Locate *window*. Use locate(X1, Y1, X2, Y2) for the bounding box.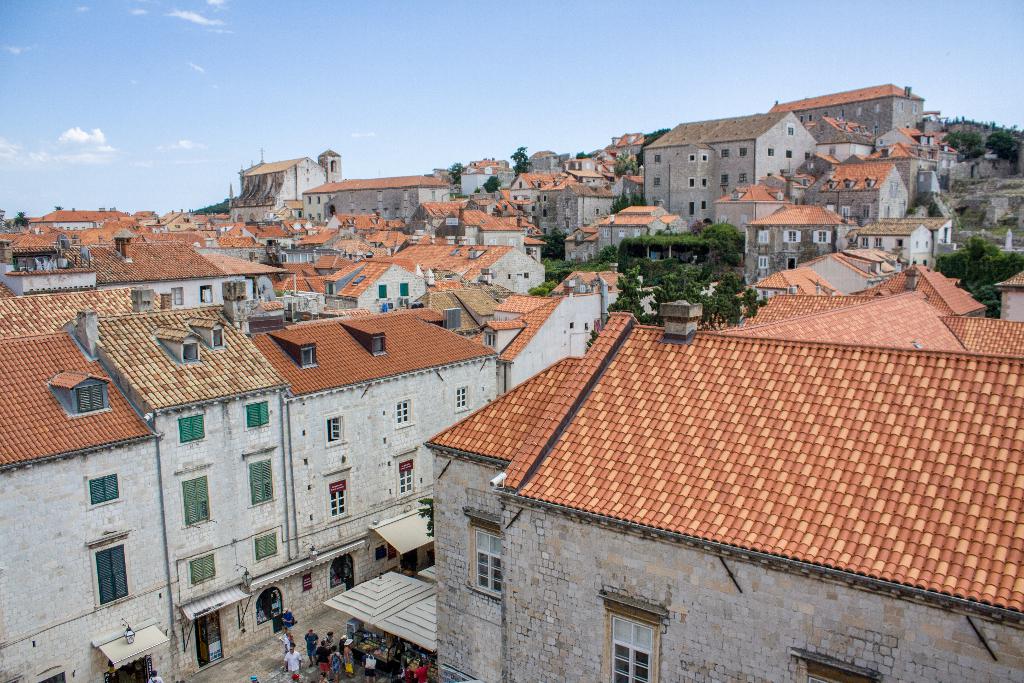
locate(740, 169, 746, 181).
